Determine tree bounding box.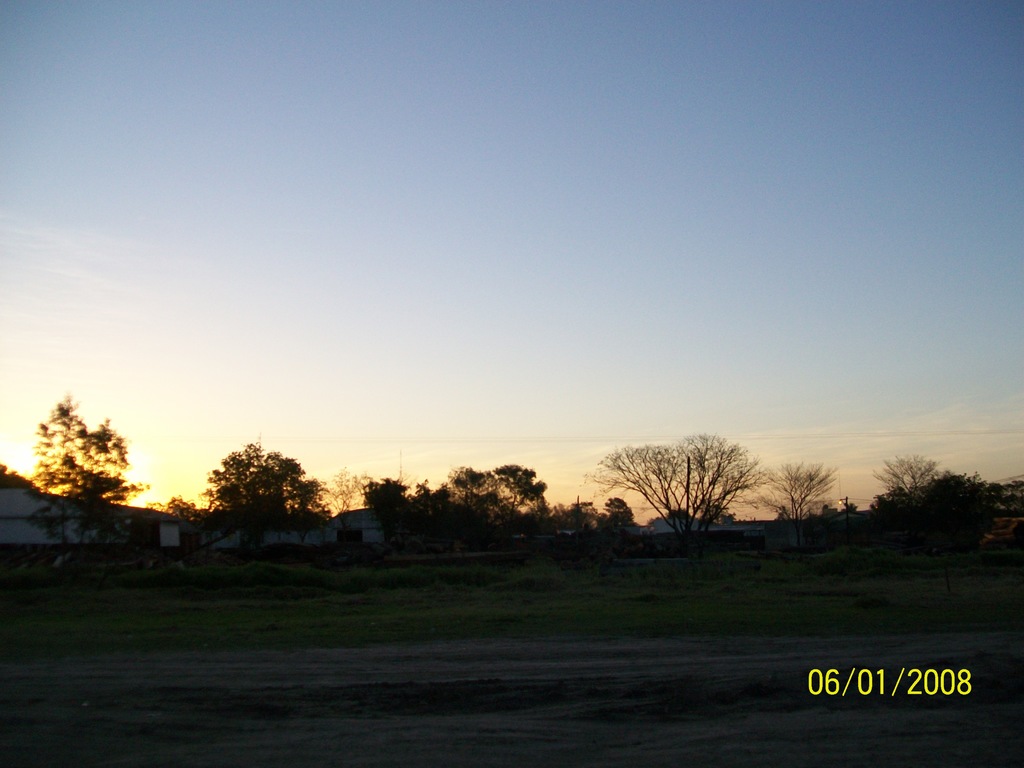
Determined: [36, 401, 155, 556].
